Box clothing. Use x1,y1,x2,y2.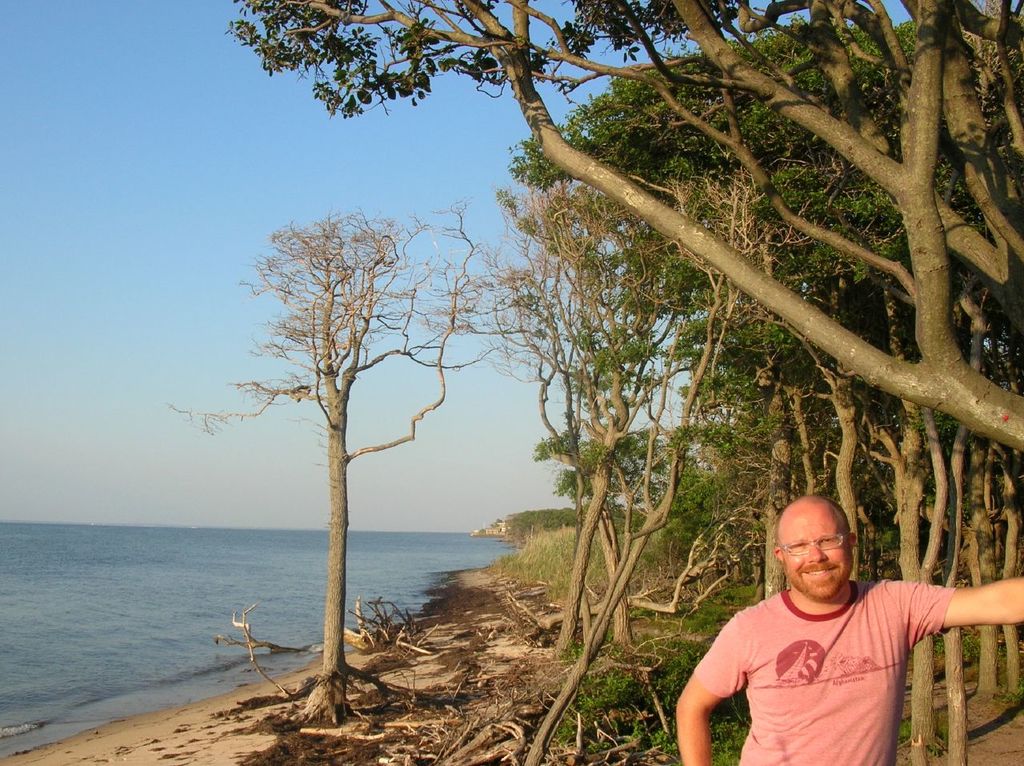
686,572,956,765.
